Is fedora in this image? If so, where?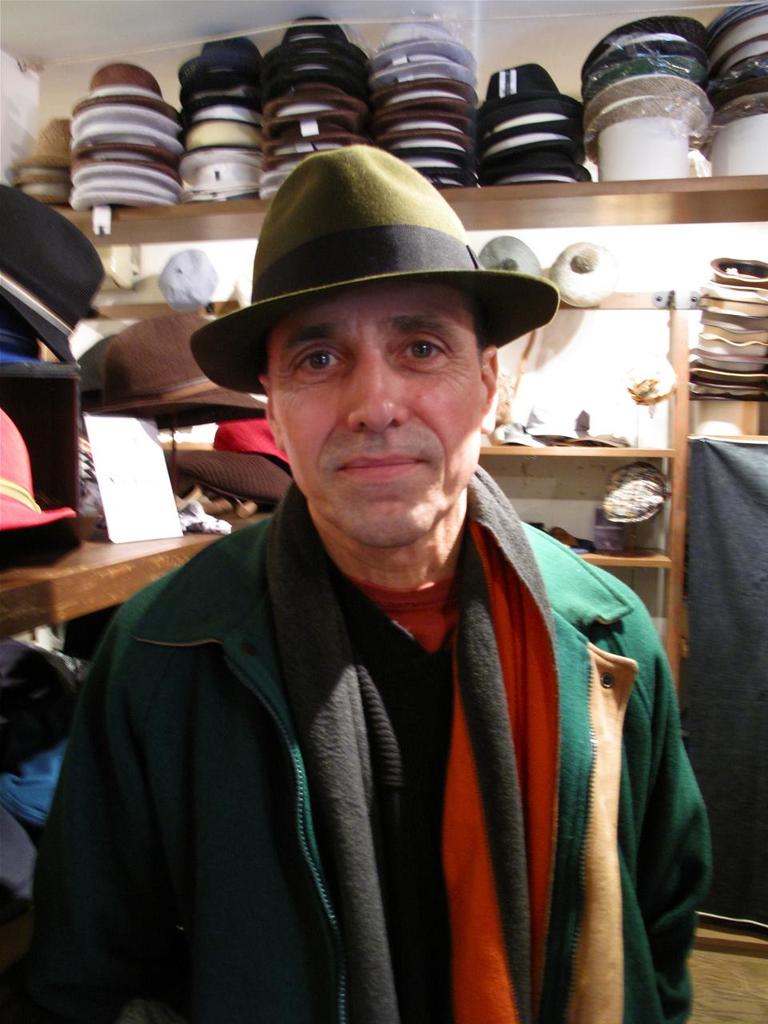
Yes, at box=[188, 146, 563, 392].
